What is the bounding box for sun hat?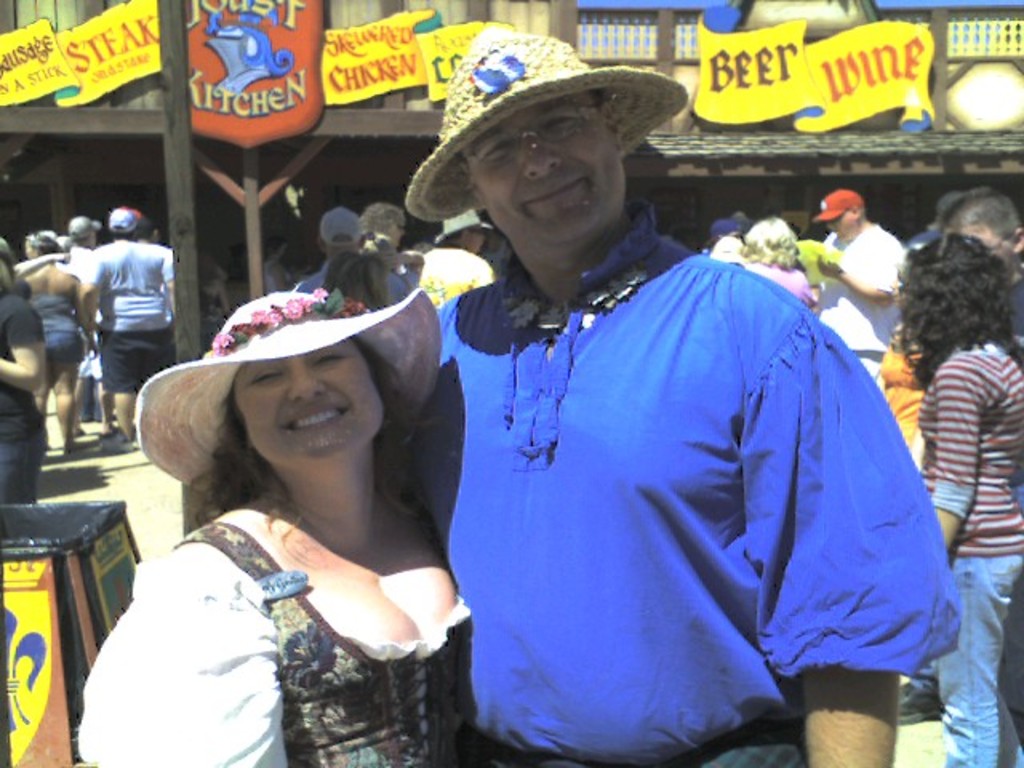
Rect(432, 195, 498, 240).
